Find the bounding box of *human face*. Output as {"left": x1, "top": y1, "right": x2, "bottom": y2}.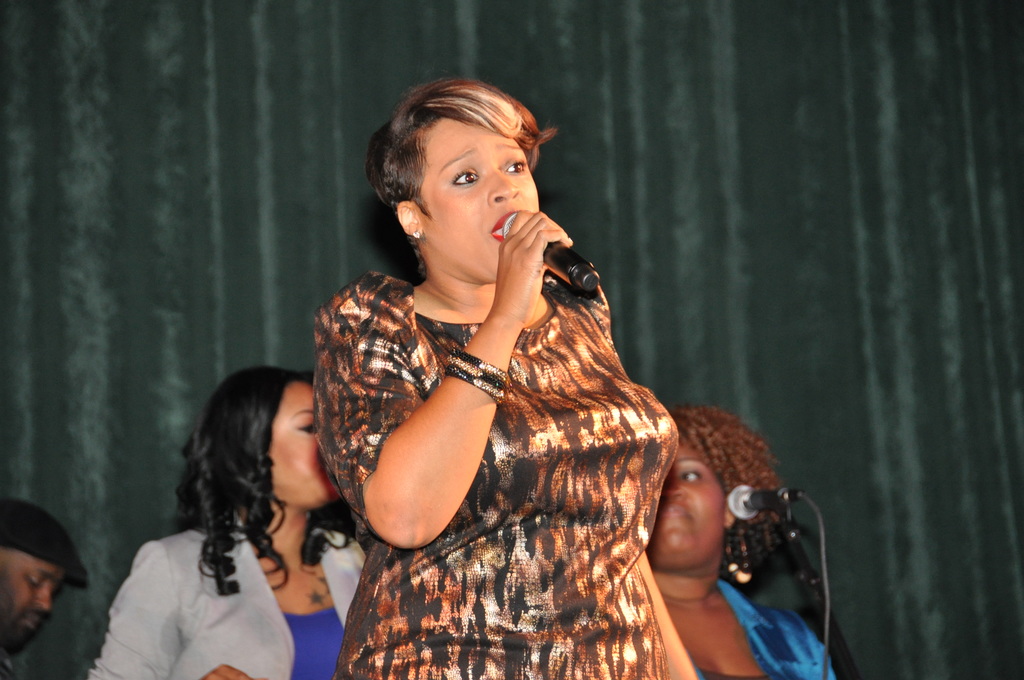
{"left": 0, "top": 547, "right": 55, "bottom": 633}.
